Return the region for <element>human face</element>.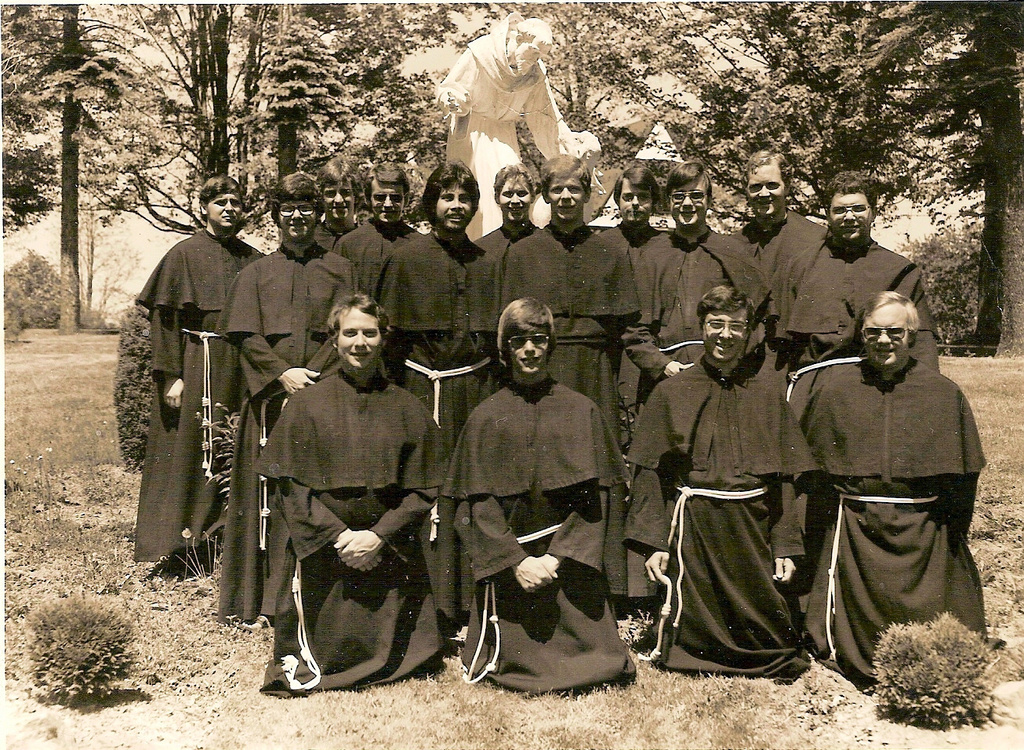
x1=830 y1=191 x2=873 y2=238.
